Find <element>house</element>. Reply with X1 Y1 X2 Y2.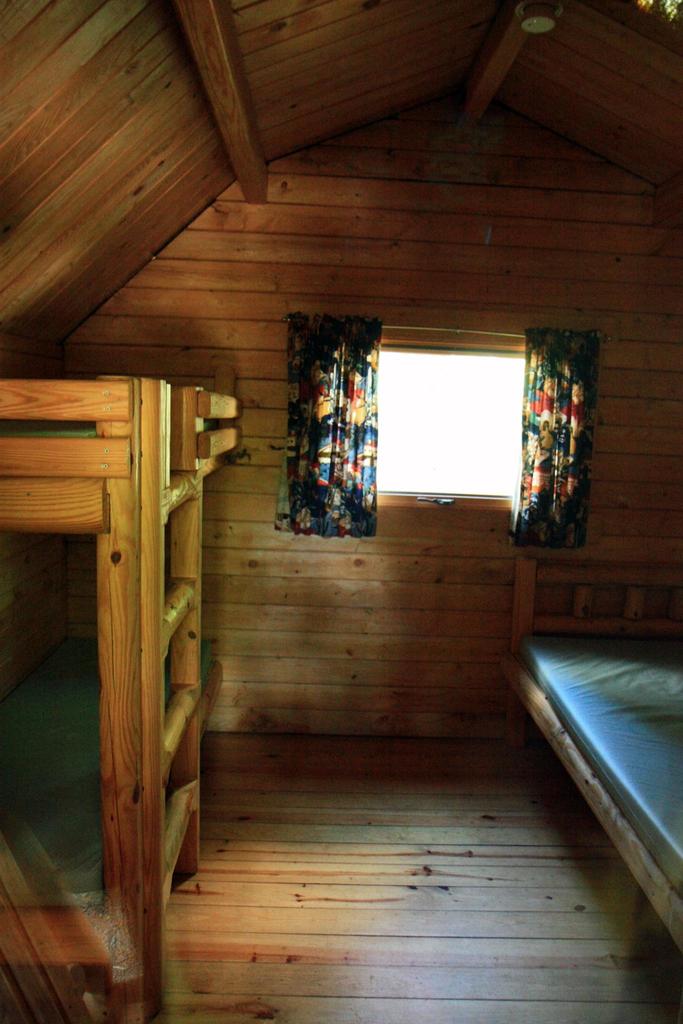
0 0 682 1023.
